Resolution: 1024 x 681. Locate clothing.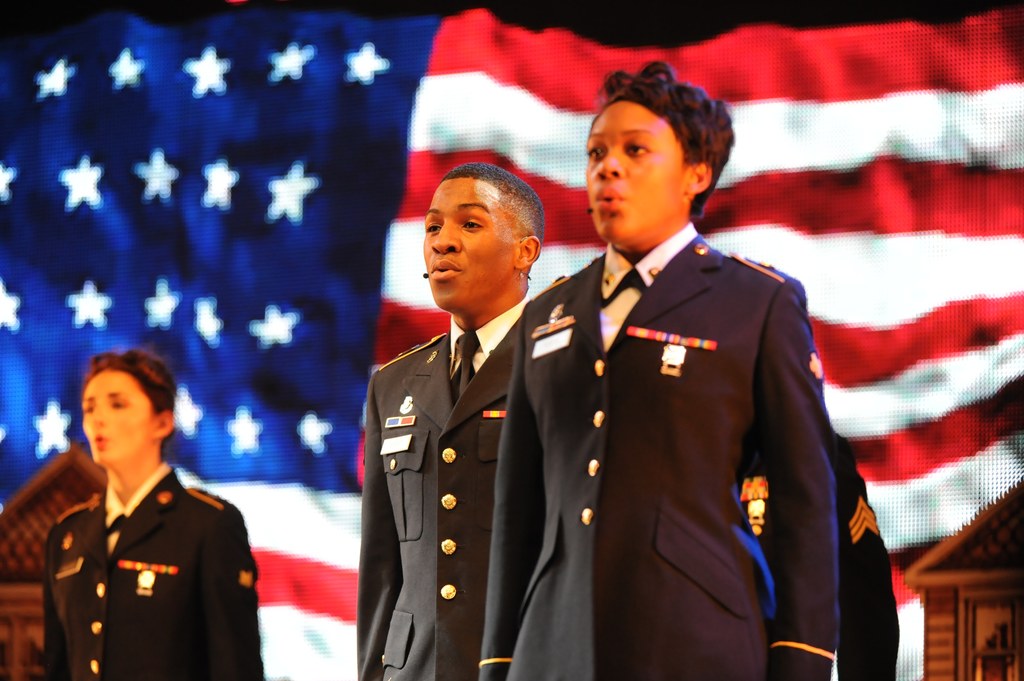
detection(540, 208, 844, 680).
